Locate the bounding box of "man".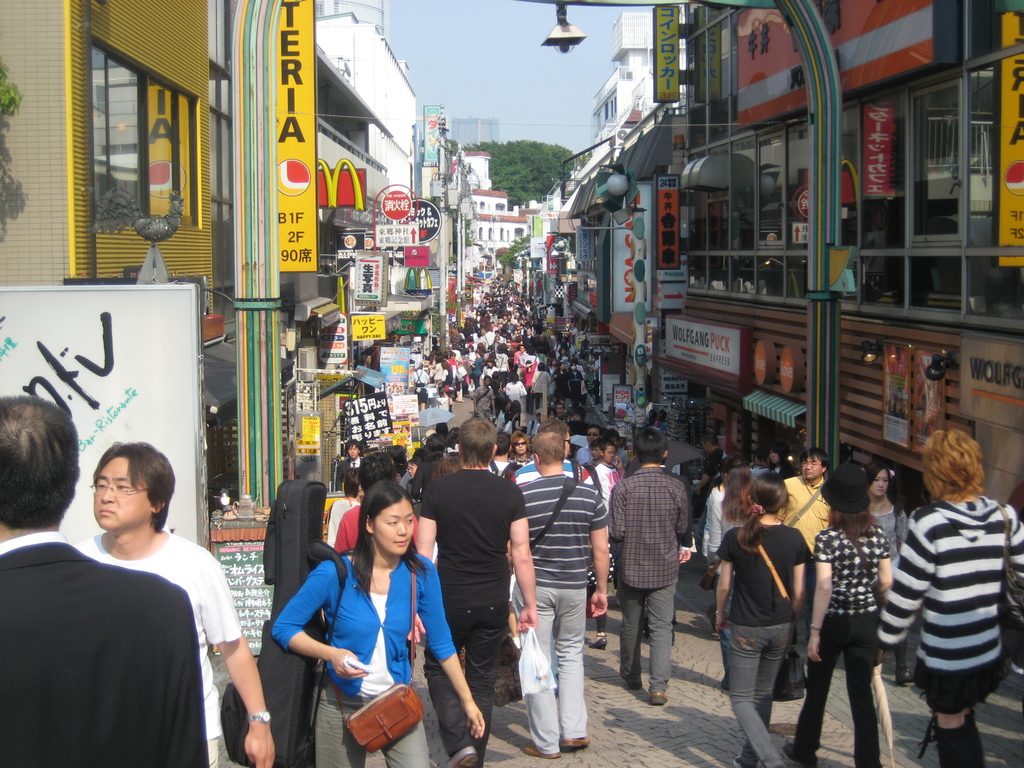
Bounding box: 490,429,521,701.
